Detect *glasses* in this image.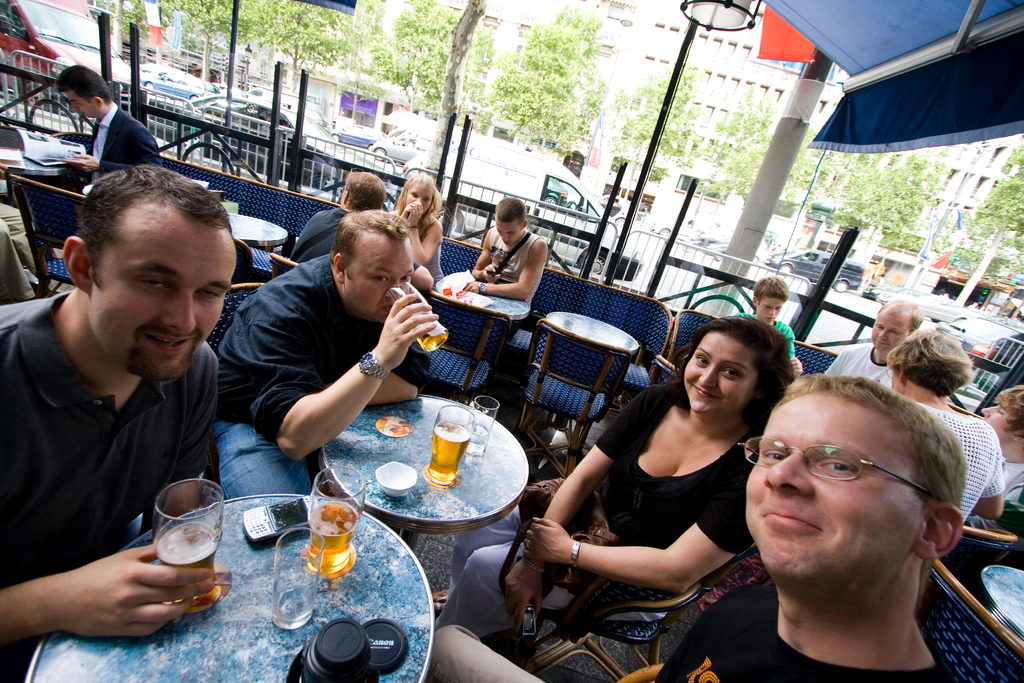
Detection: x1=738 y1=438 x2=945 y2=495.
